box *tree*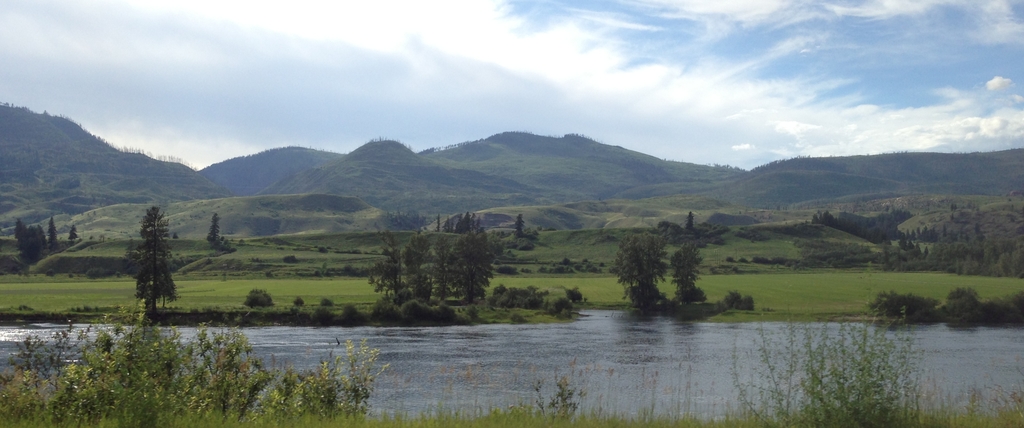
locate(662, 240, 692, 313)
